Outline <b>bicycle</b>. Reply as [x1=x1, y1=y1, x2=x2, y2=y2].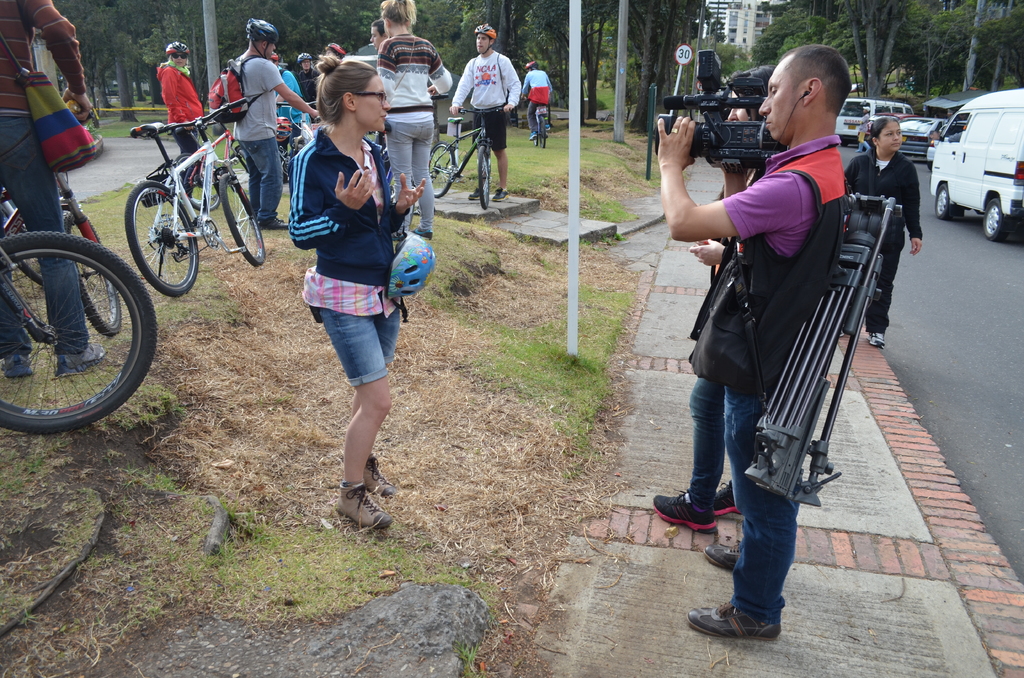
[x1=426, y1=104, x2=513, y2=211].
